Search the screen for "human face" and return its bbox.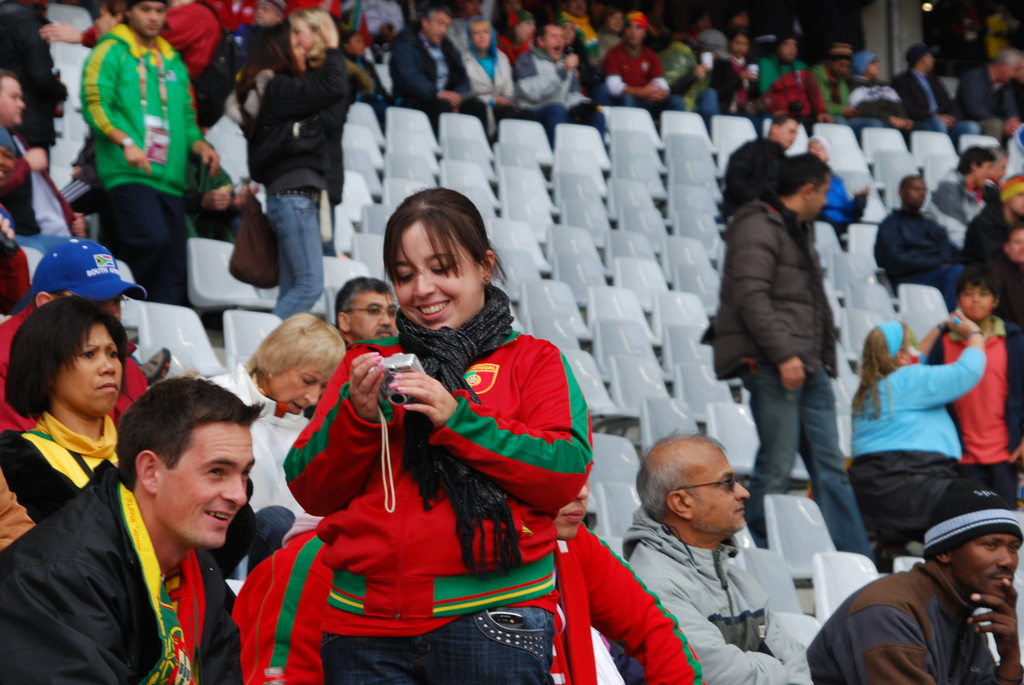
Found: locate(779, 120, 799, 146).
